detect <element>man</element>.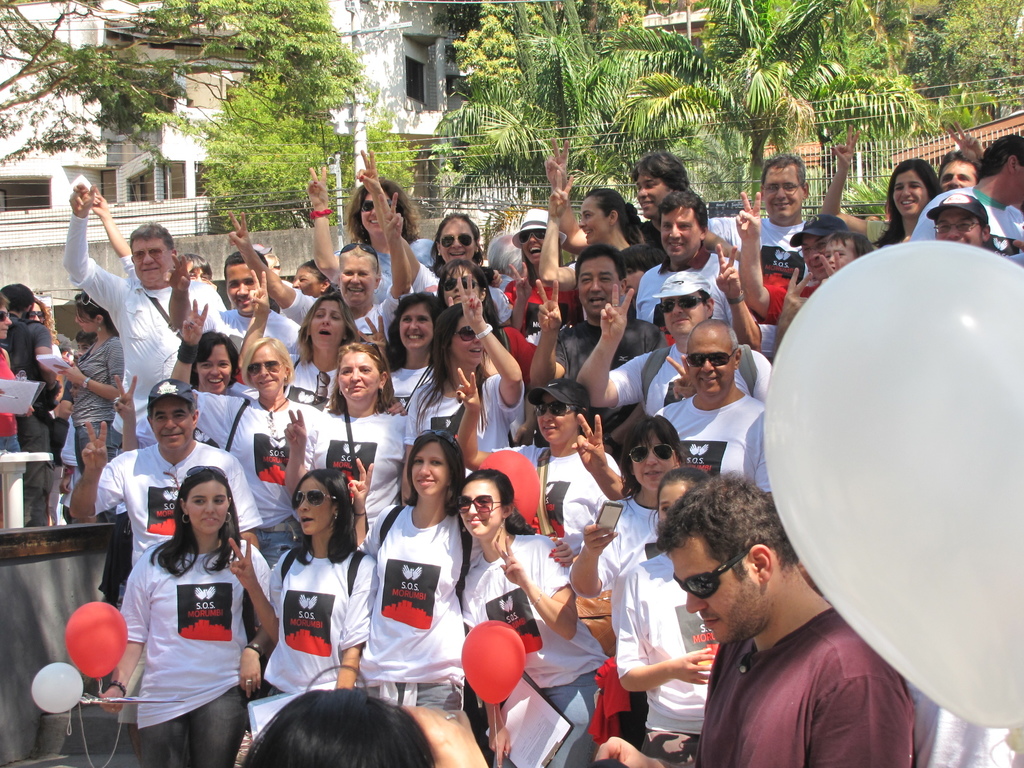
Detected at [left=652, top=316, right=780, bottom=495].
